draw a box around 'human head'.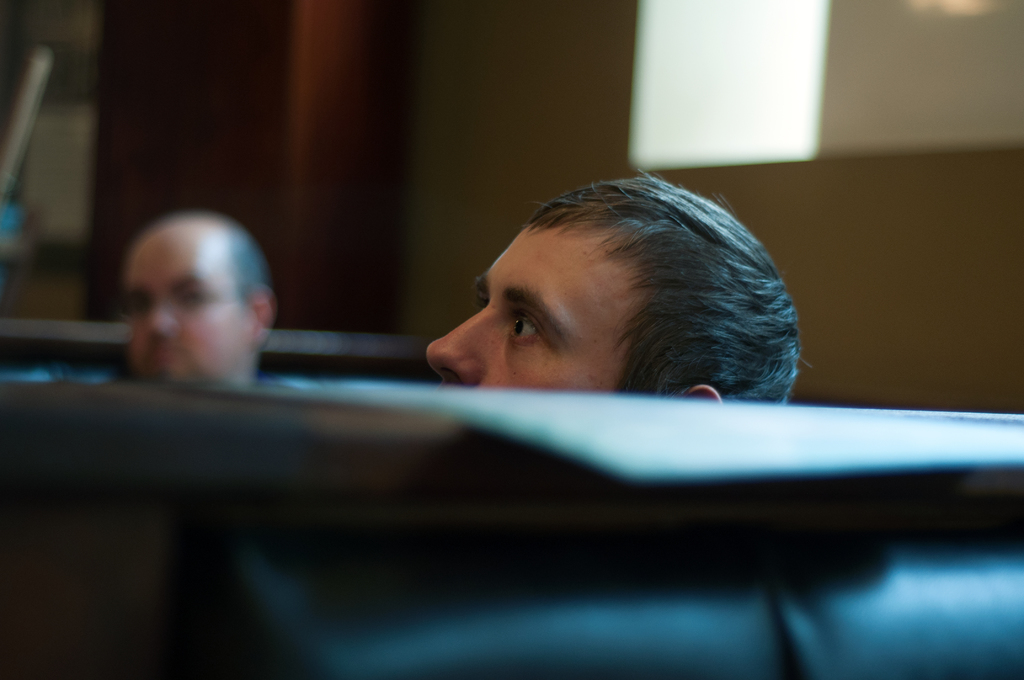
BBox(122, 214, 275, 390).
